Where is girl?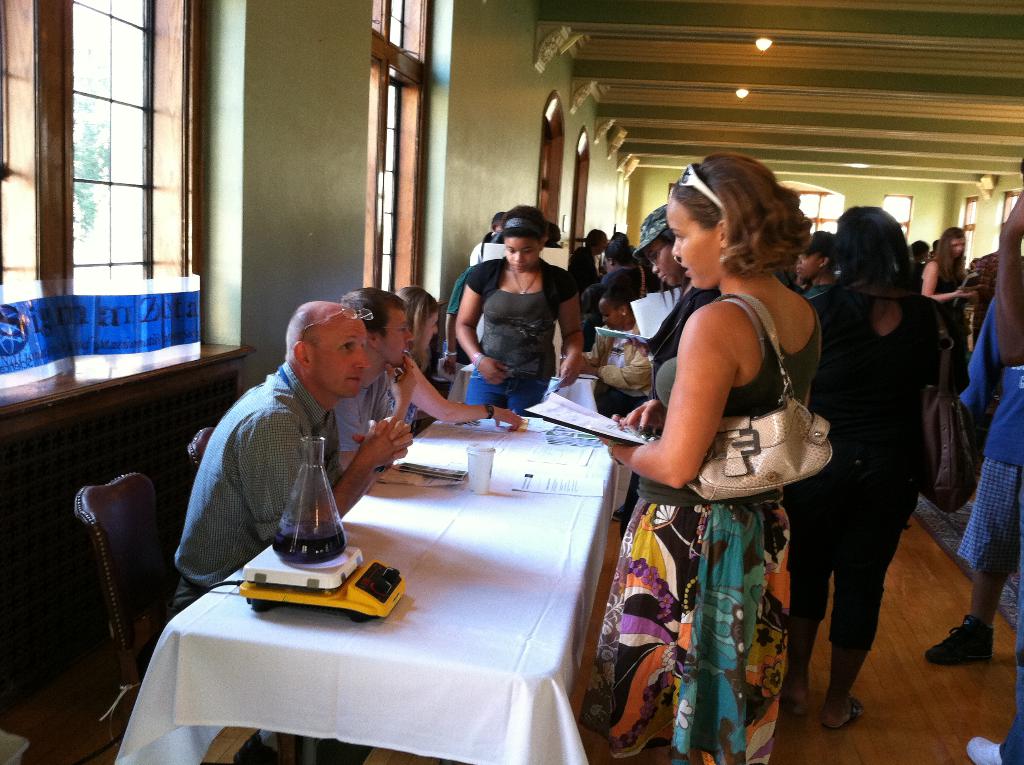
region(600, 148, 838, 761).
